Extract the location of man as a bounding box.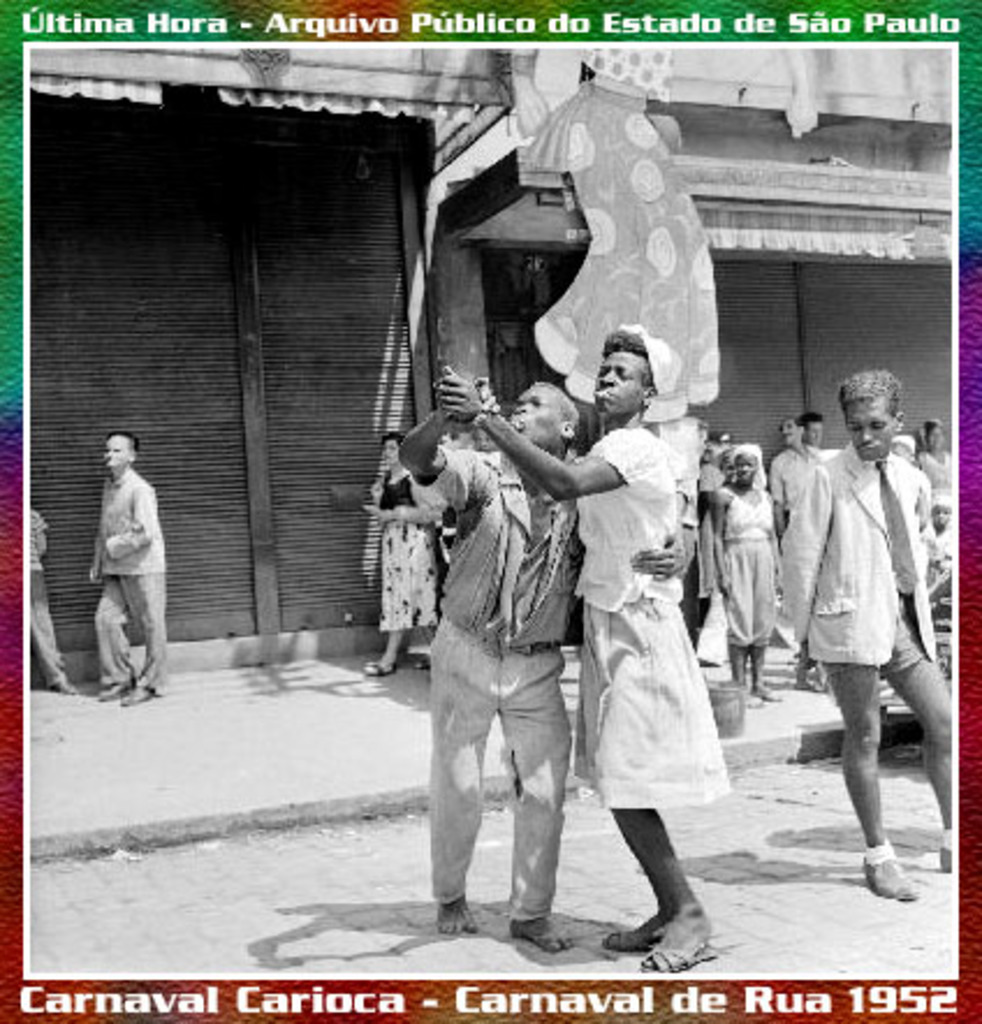
x1=801 y1=415 x2=843 y2=487.
